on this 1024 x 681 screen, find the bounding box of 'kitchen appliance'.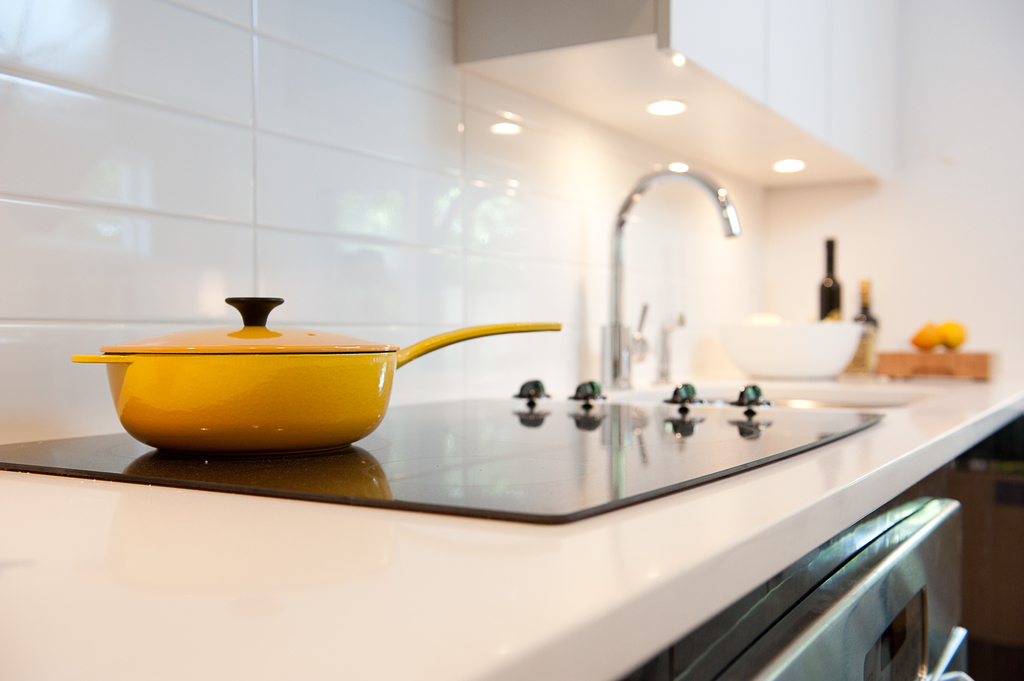
Bounding box: 63, 293, 563, 453.
